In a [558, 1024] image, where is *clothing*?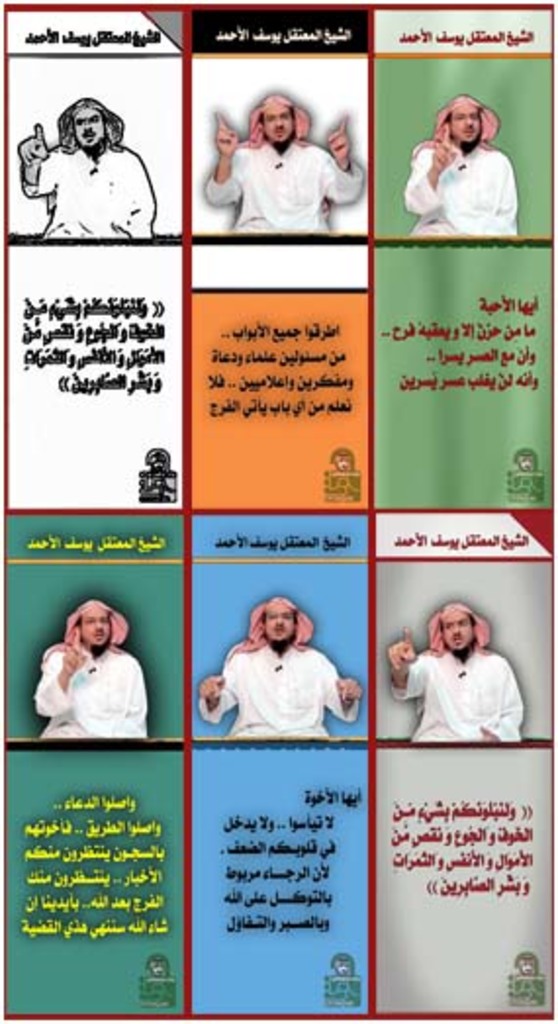
405, 141, 521, 235.
